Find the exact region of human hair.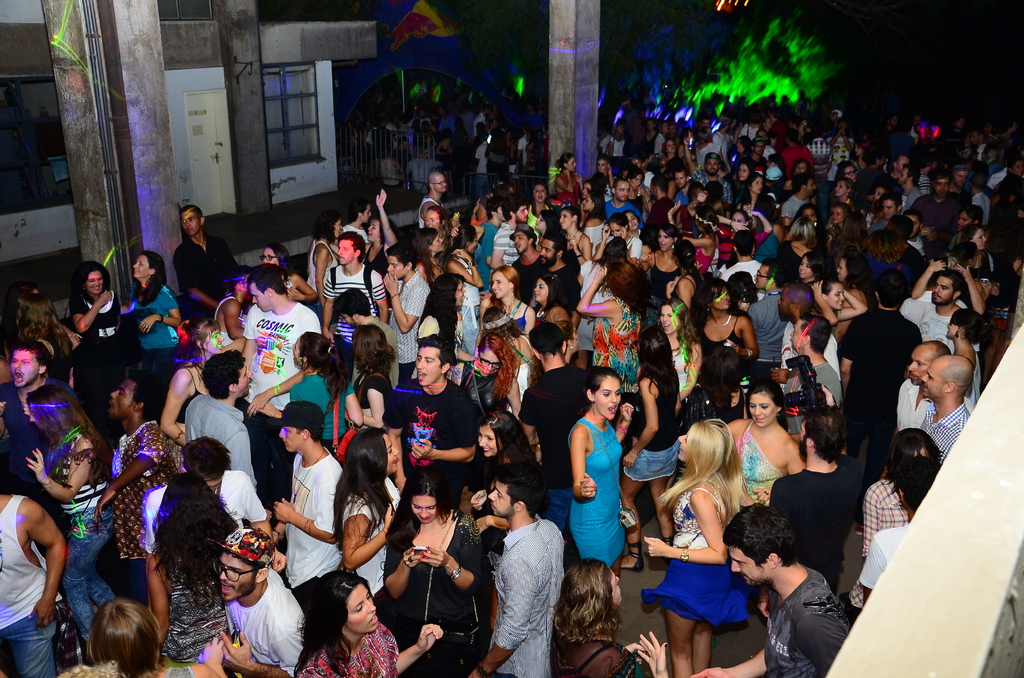
Exact region: bbox=(557, 569, 627, 666).
